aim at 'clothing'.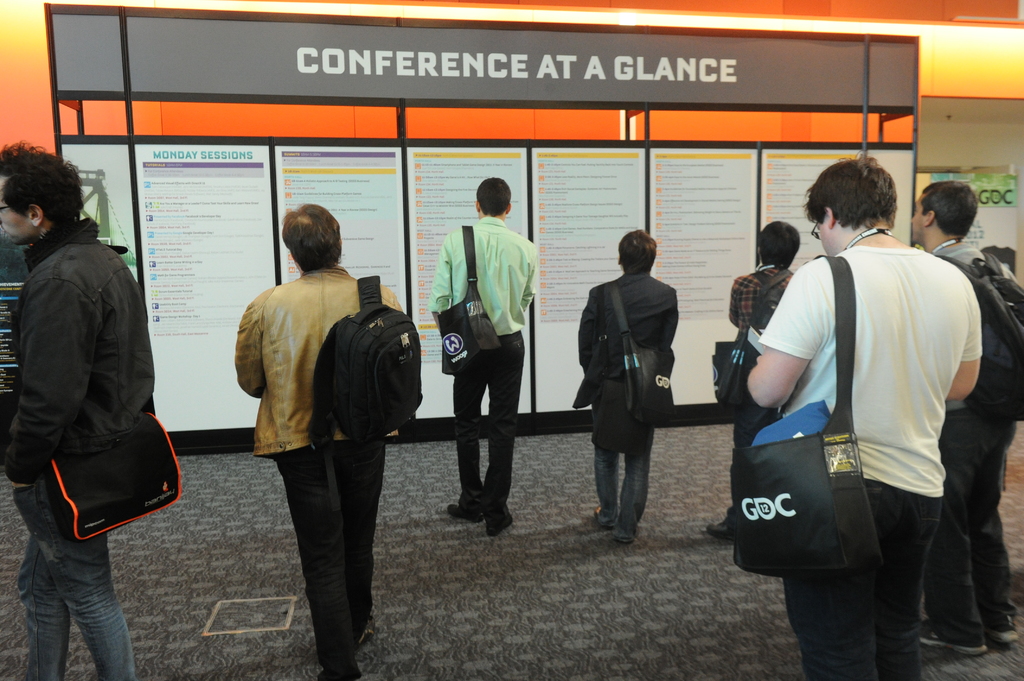
Aimed at <box>728,262,794,519</box>.
